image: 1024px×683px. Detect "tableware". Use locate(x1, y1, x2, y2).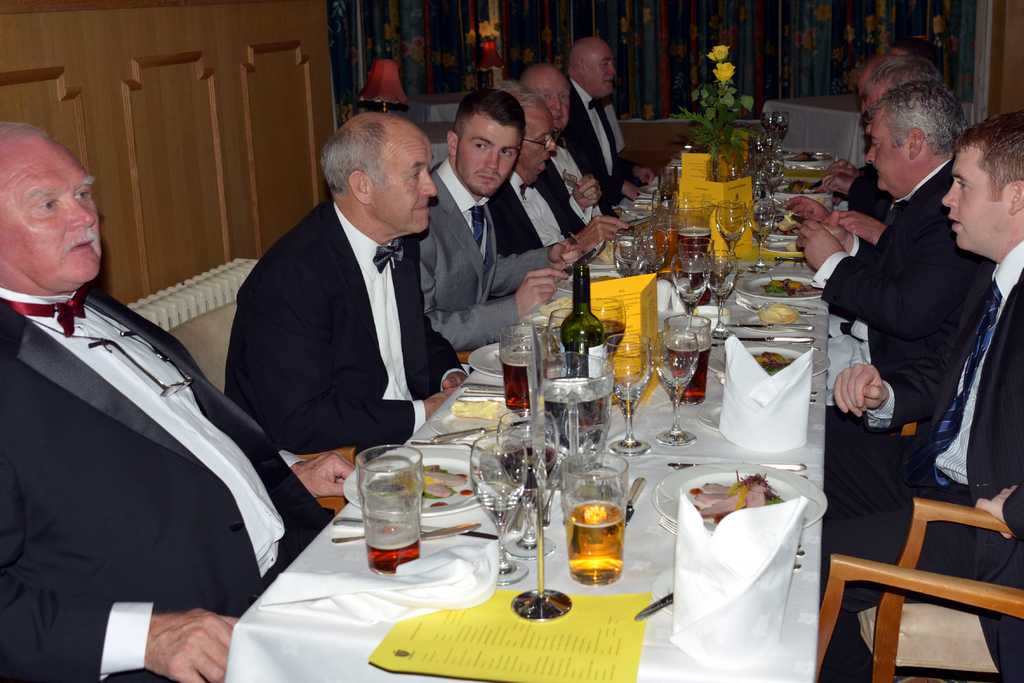
locate(626, 478, 646, 527).
